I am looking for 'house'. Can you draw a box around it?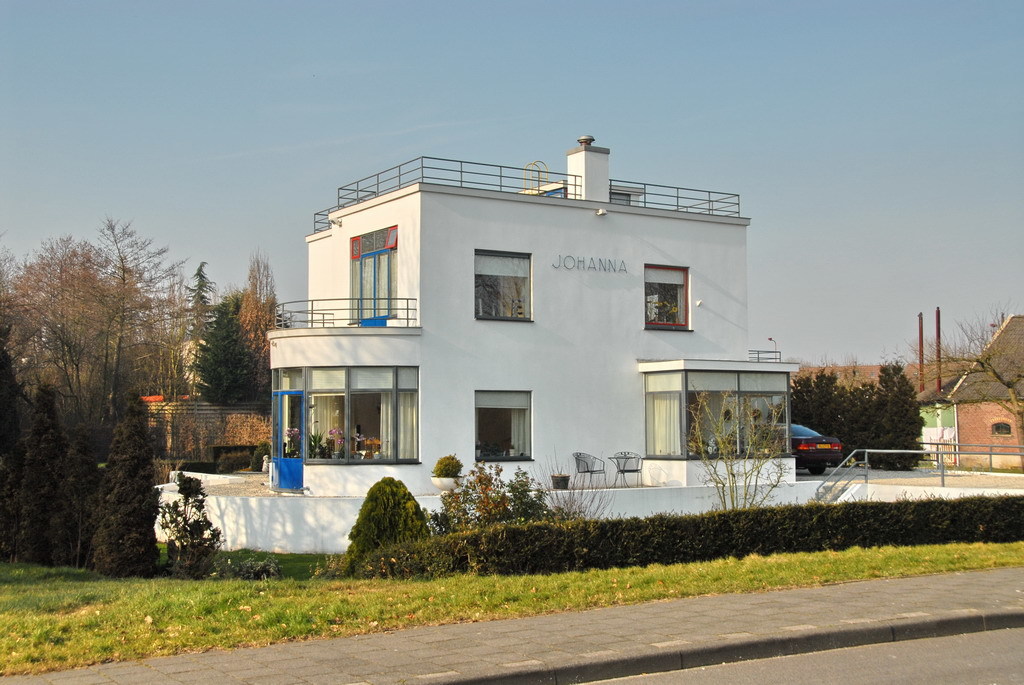
Sure, the bounding box is x1=948, y1=313, x2=1023, y2=473.
